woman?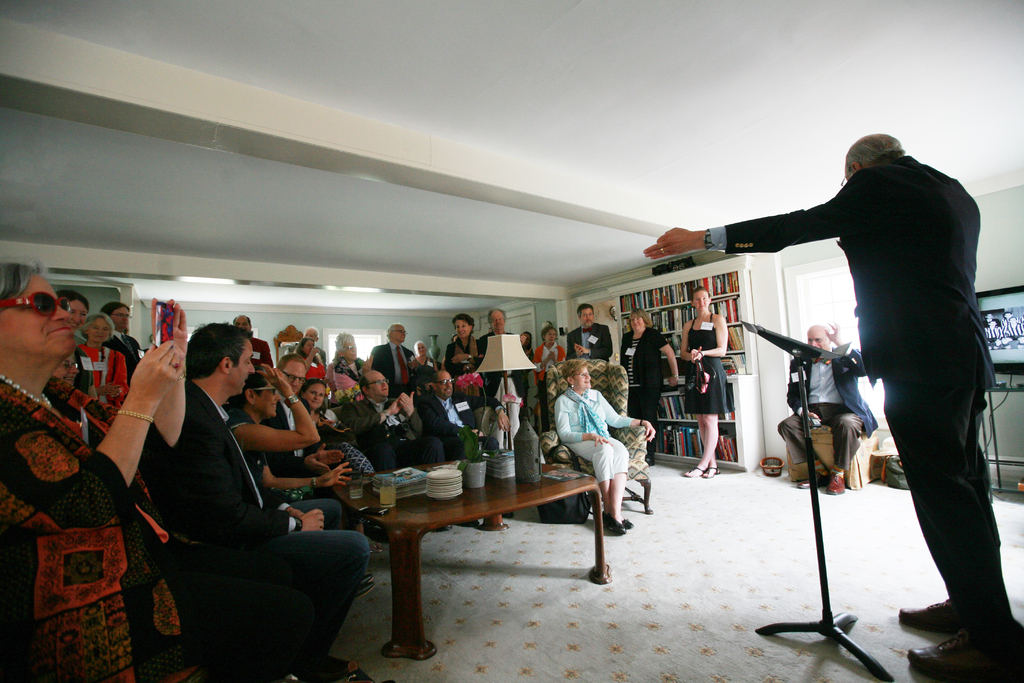
region(413, 340, 439, 387)
